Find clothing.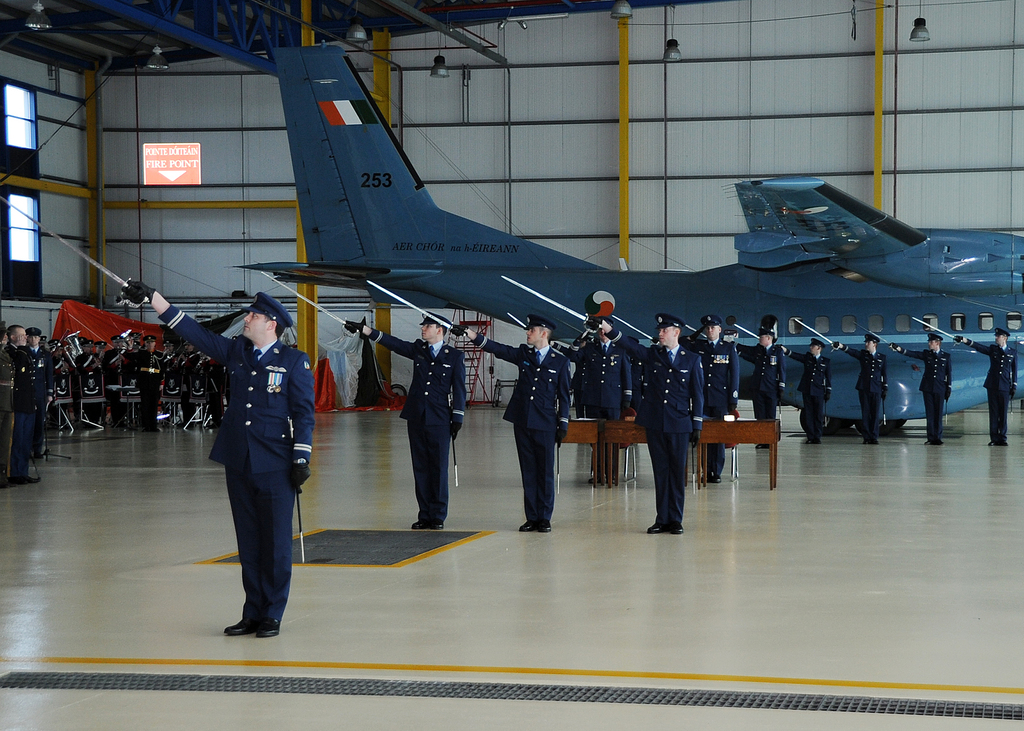
951:342:1020:440.
